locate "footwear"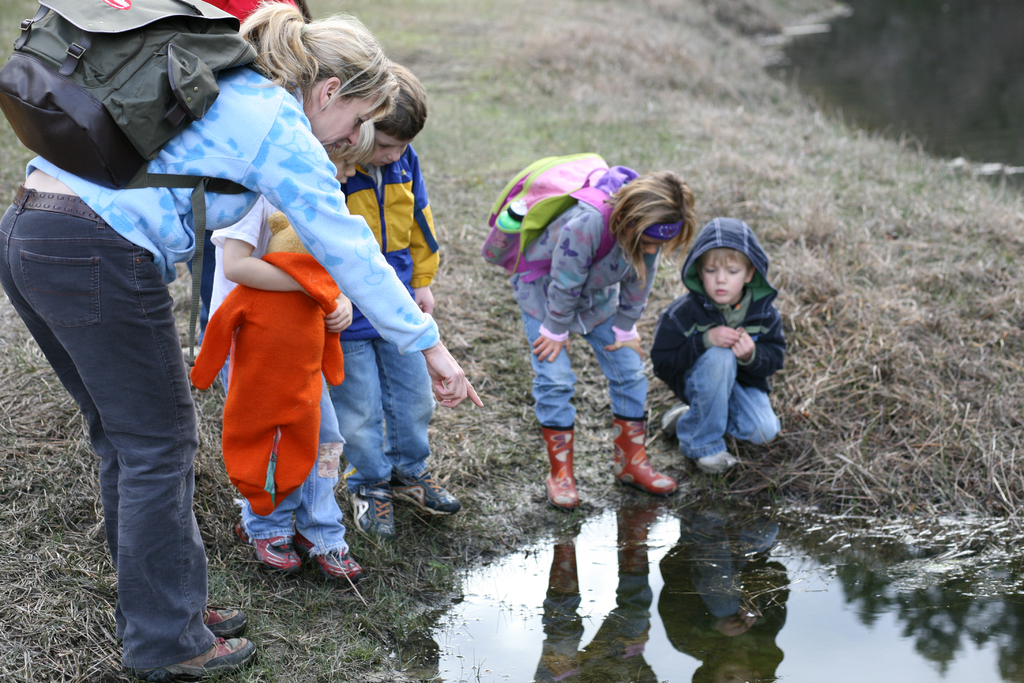
l=193, t=595, r=250, b=646
